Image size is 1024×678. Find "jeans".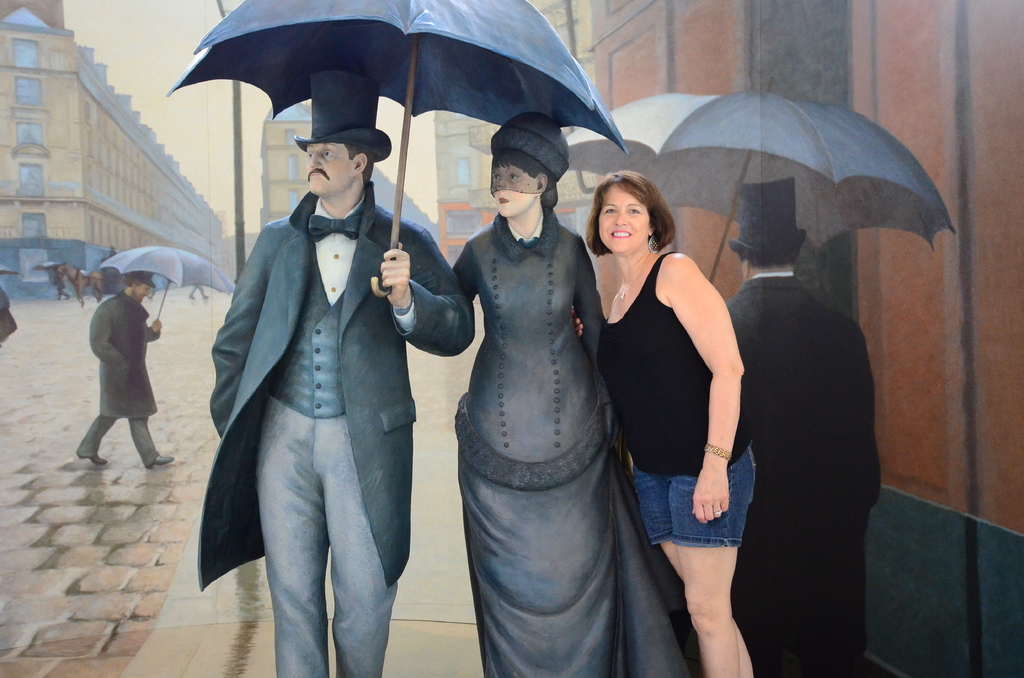
<region>634, 440, 746, 600</region>.
